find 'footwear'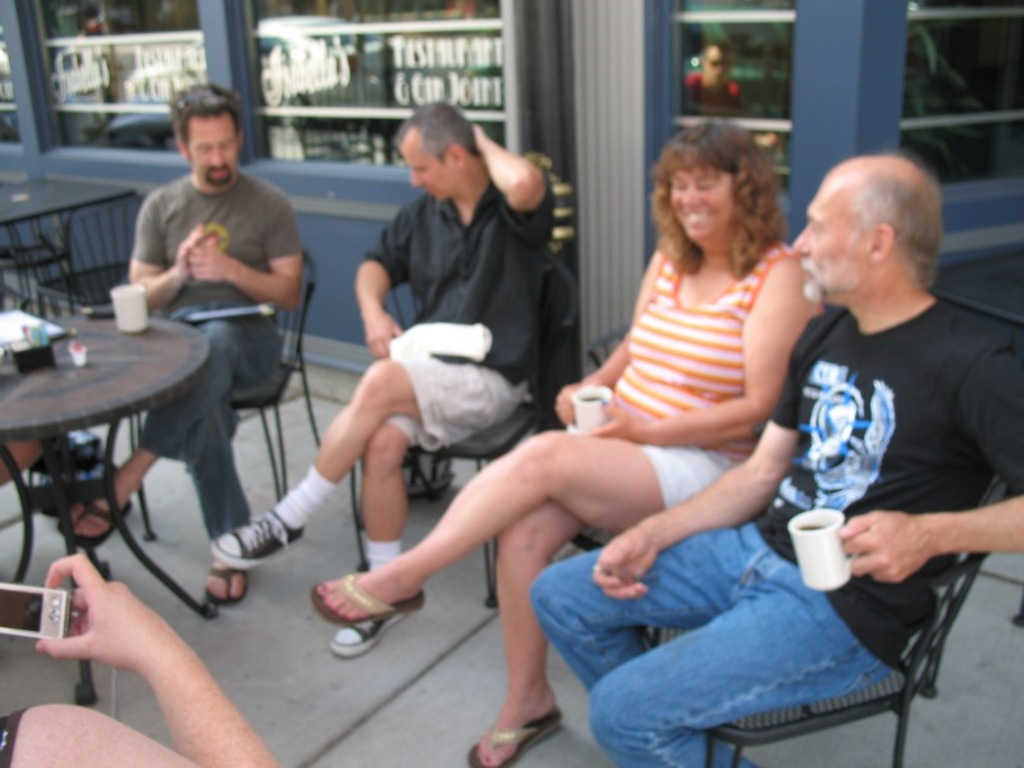
467,707,567,767
